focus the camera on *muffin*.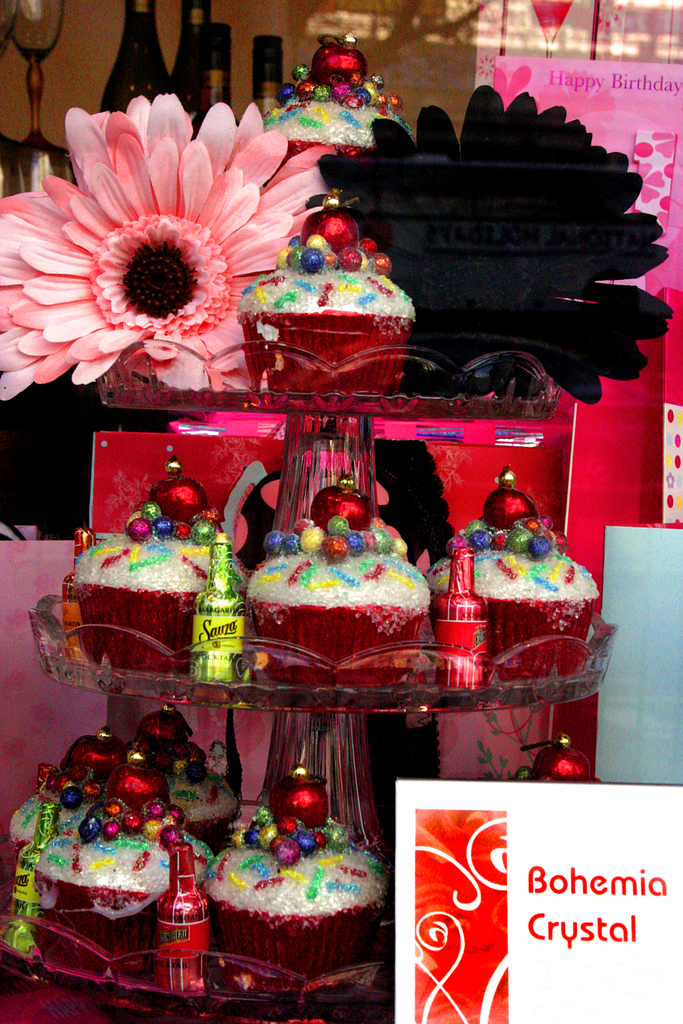
Focus region: 238/184/416/399.
